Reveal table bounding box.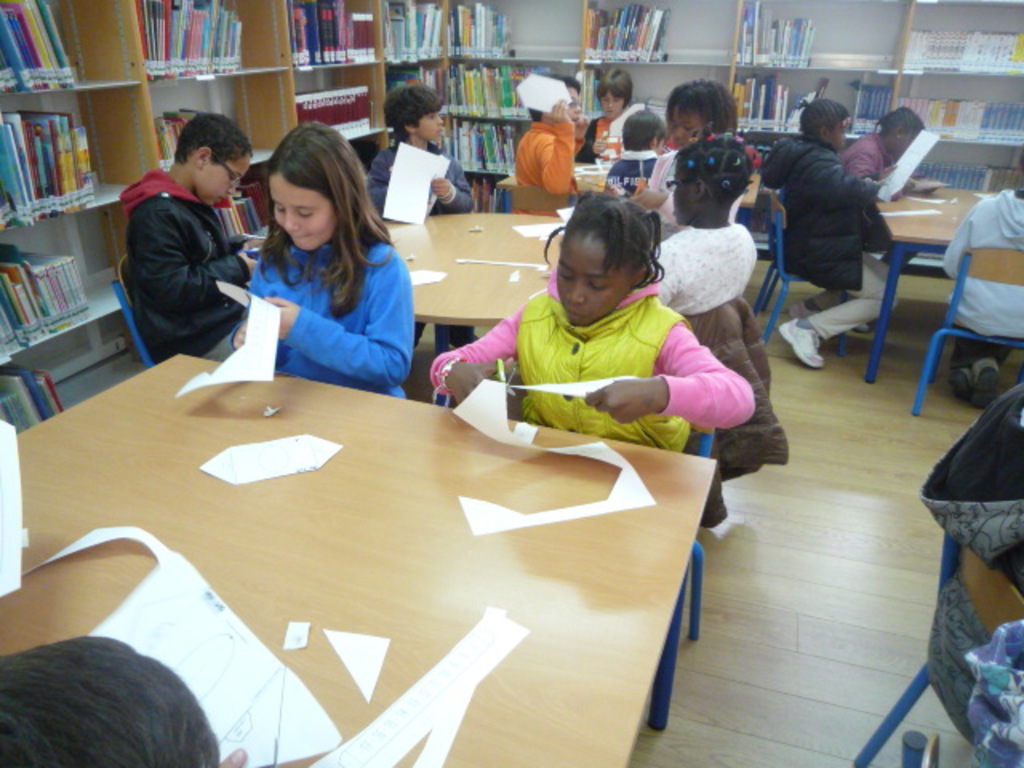
Revealed: (379,214,557,410).
